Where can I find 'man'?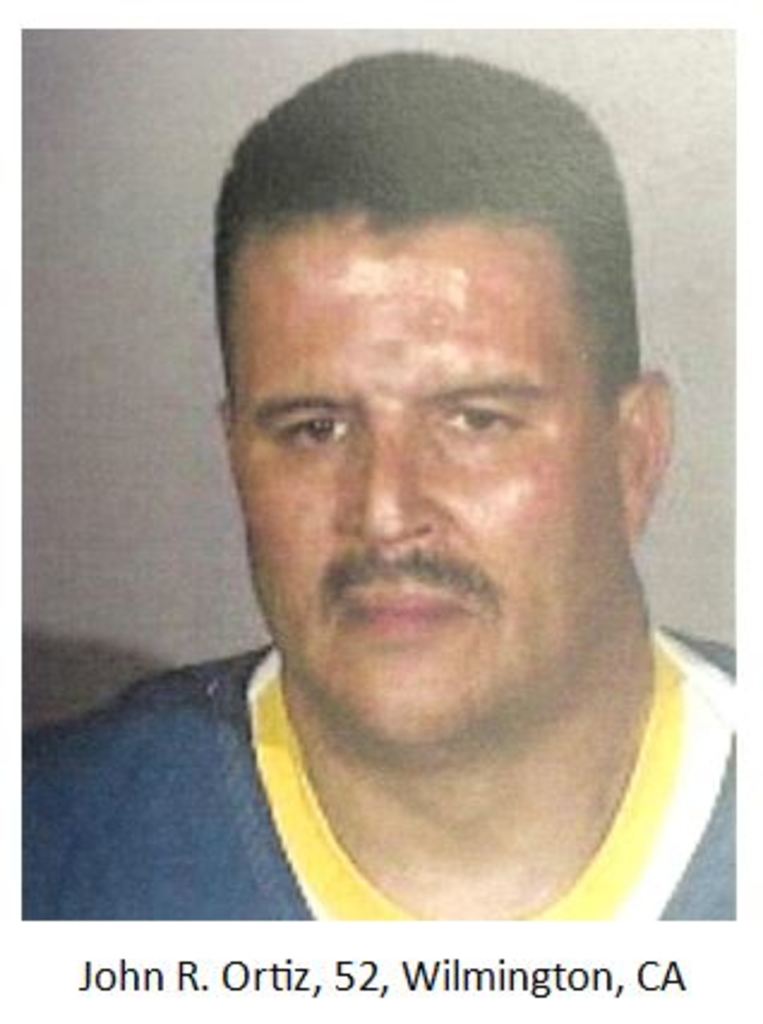
You can find it at {"x1": 26, "y1": 38, "x2": 762, "y2": 954}.
